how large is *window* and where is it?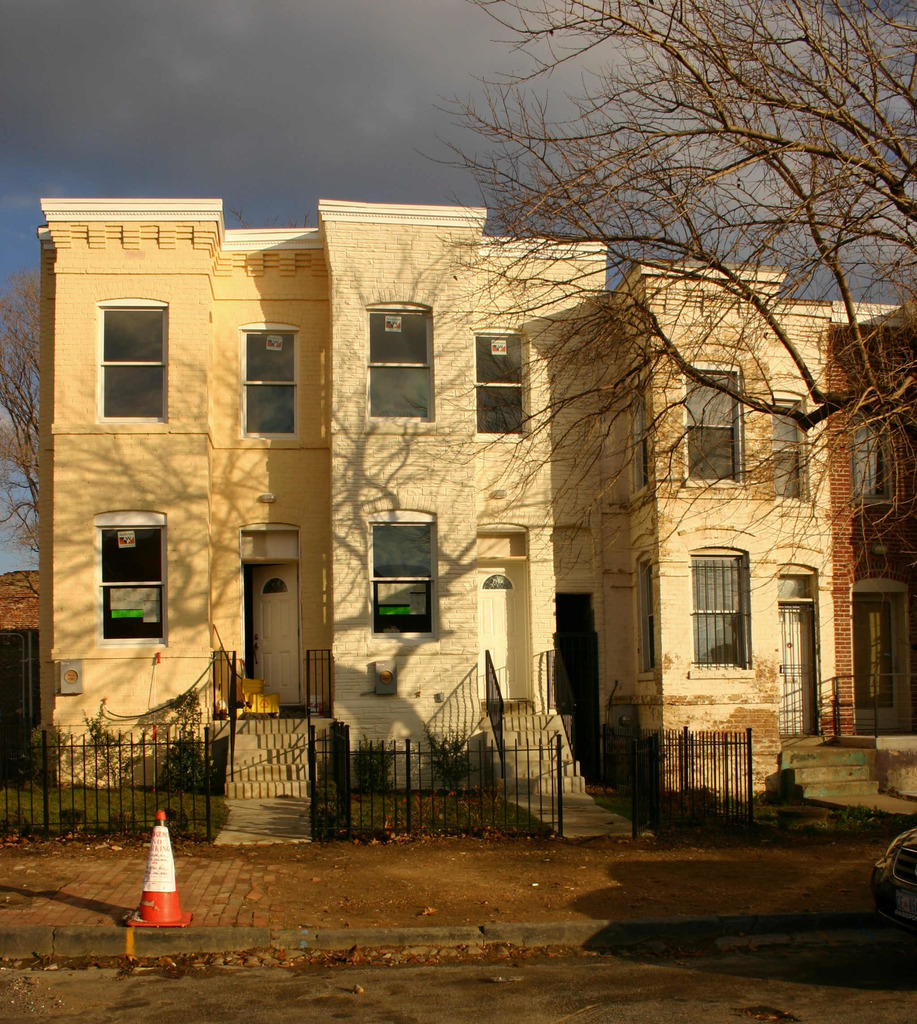
Bounding box: {"x1": 690, "y1": 540, "x2": 755, "y2": 678}.
